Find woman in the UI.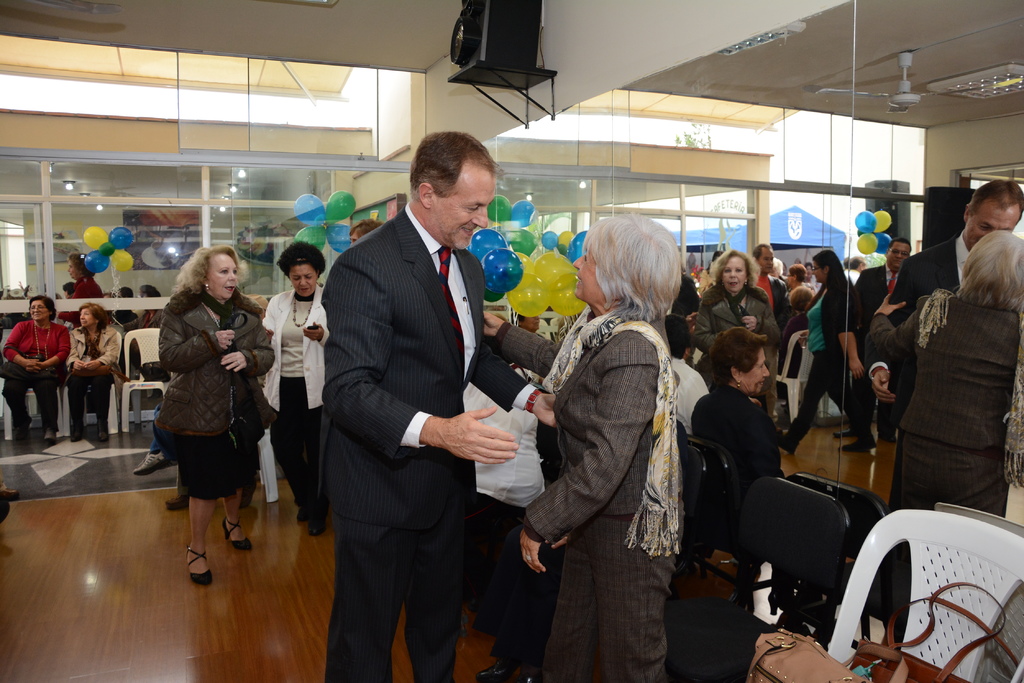
UI element at box(121, 282, 163, 350).
